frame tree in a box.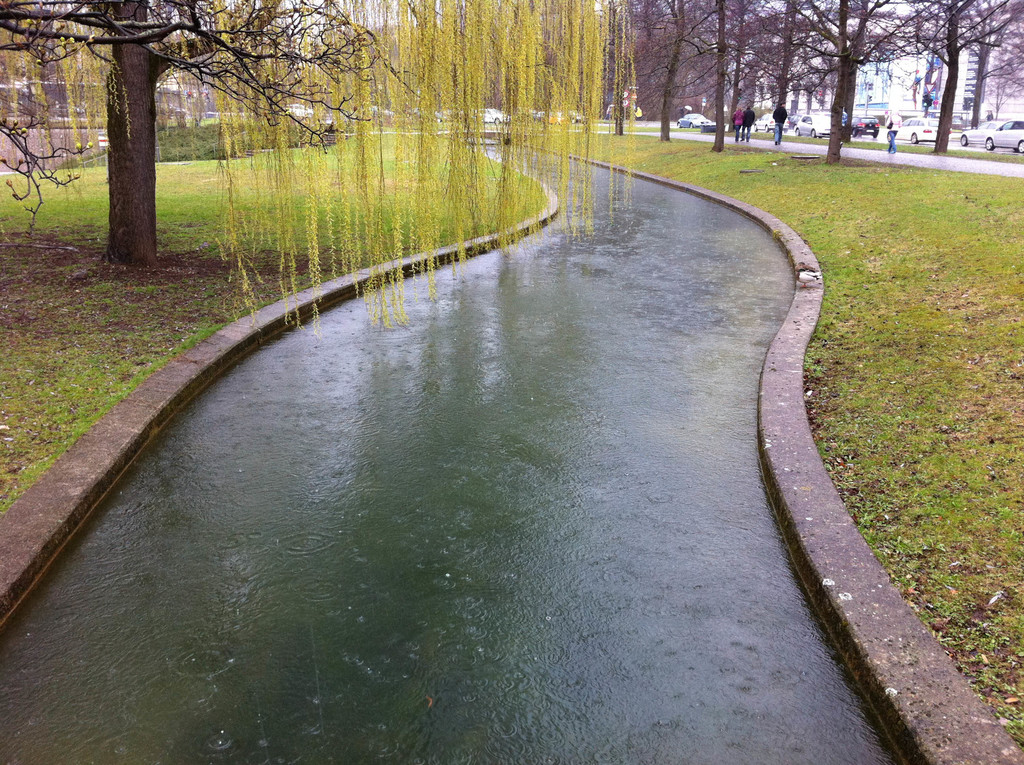
rect(780, 0, 874, 172).
